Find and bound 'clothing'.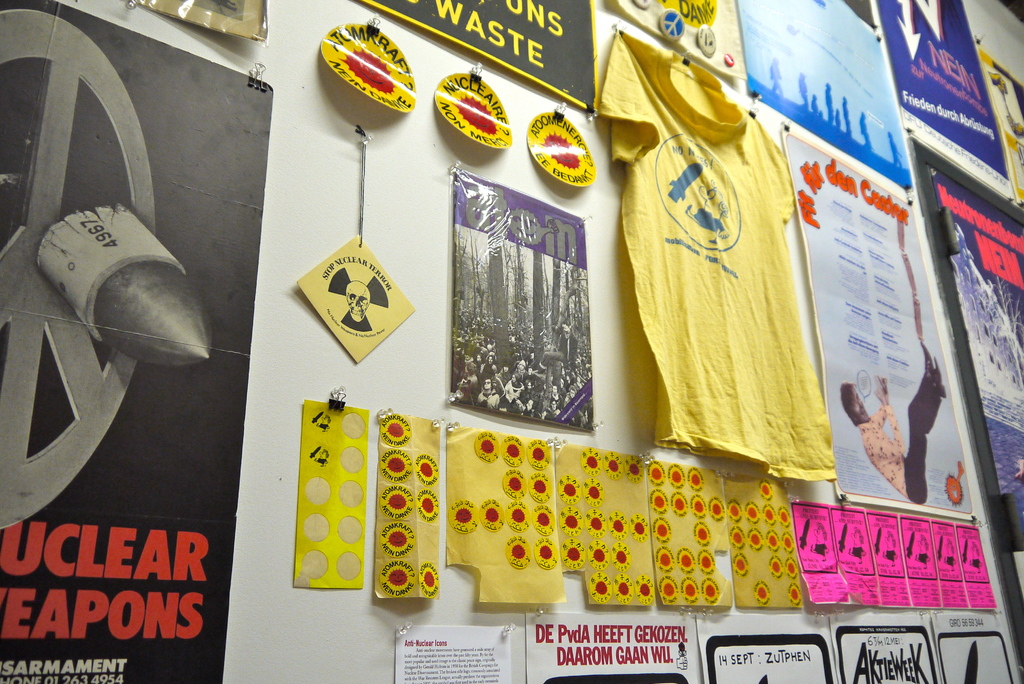
Bound: x1=616, y1=90, x2=851, y2=497.
